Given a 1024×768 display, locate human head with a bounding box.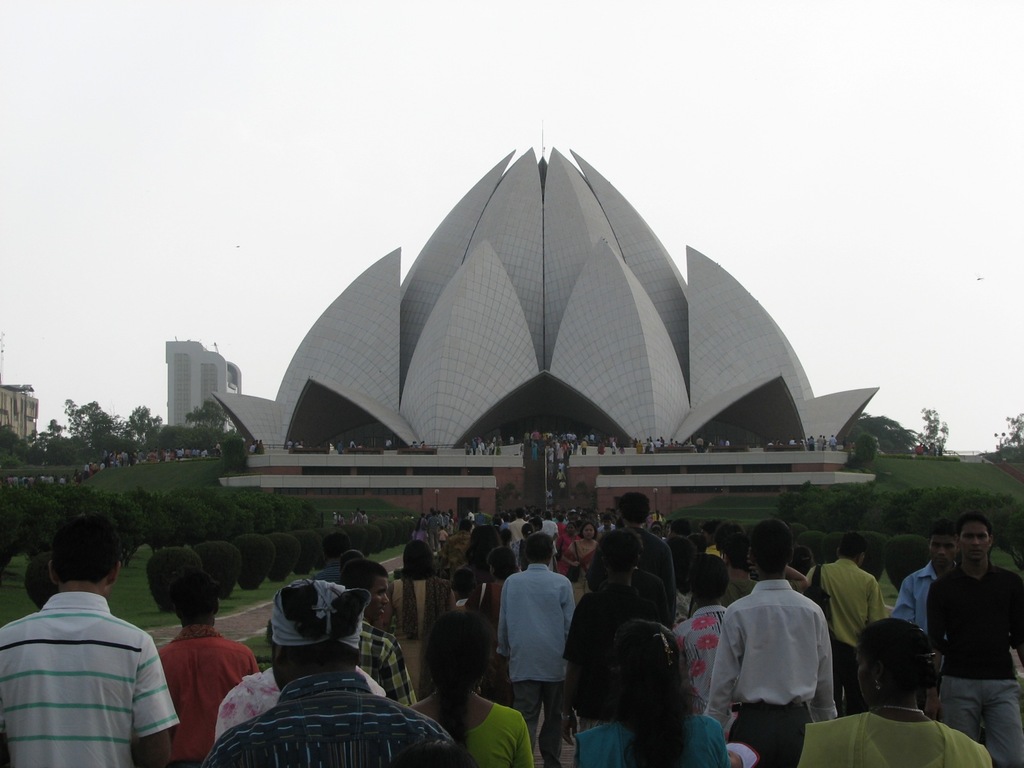
Located: bbox=[339, 559, 391, 623].
